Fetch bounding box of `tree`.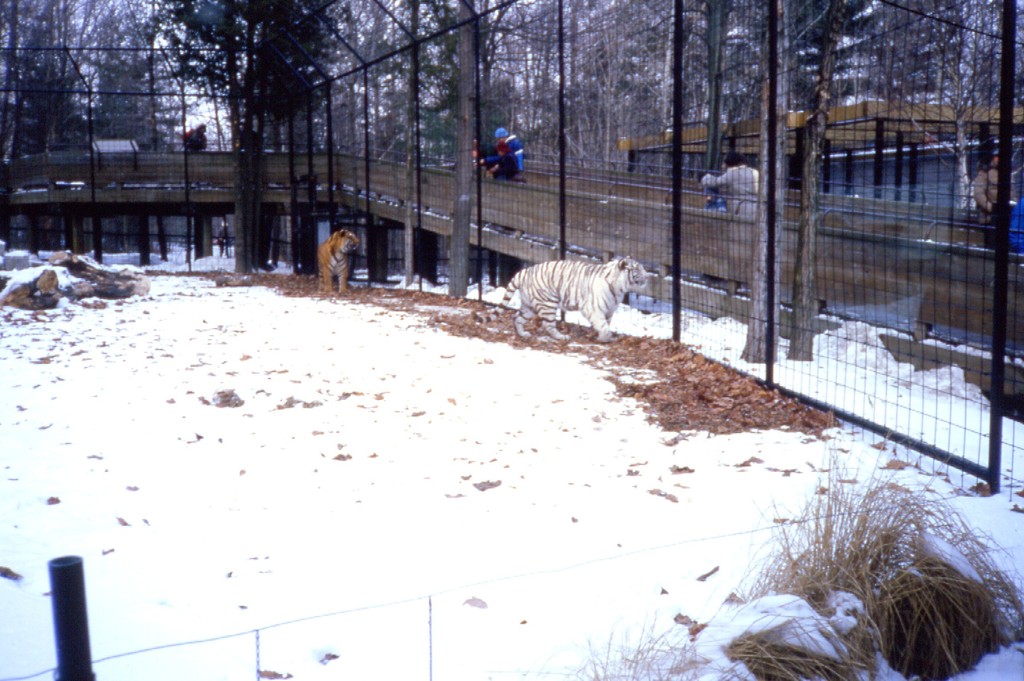
Bbox: bbox=(405, 0, 505, 308).
